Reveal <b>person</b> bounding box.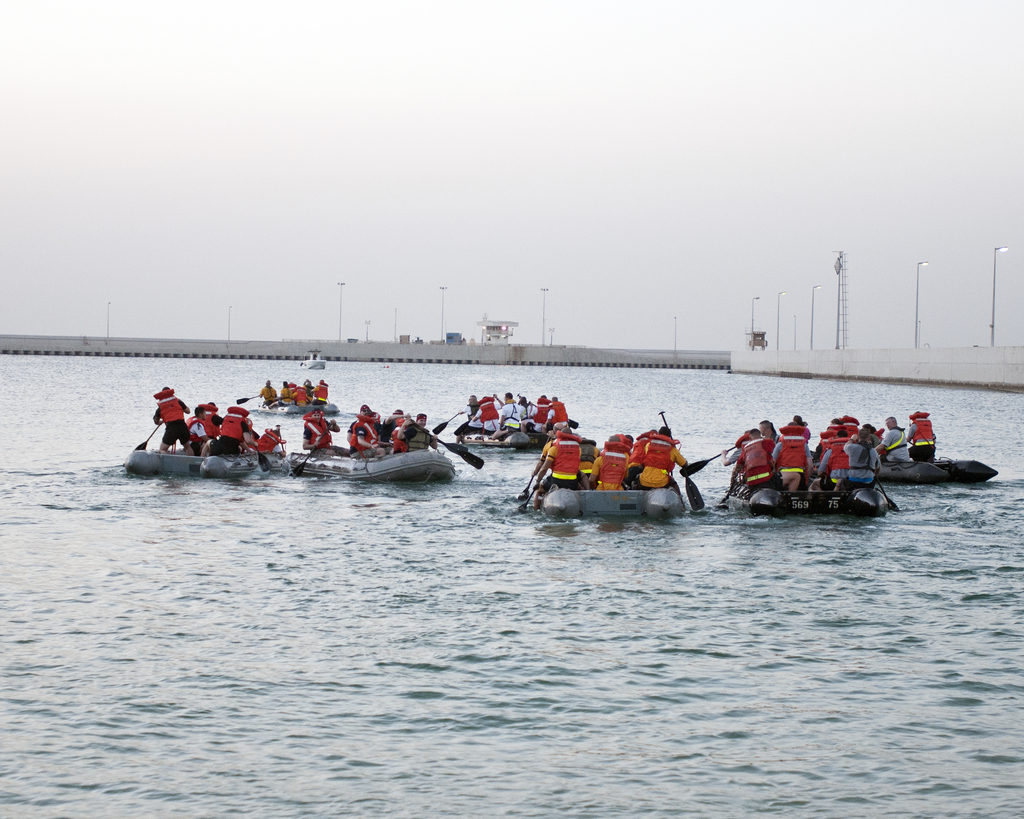
Revealed: pyautogui.locateOnScreen(348, 388, 387, 465).
